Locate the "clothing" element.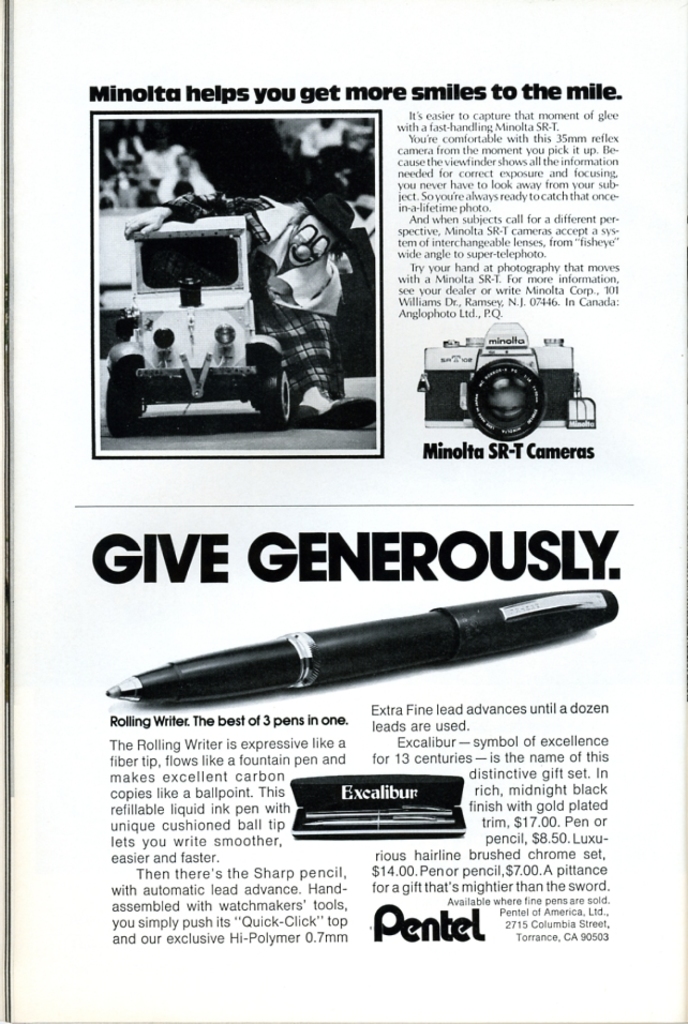
Element bbox: (left=153, top=194, right=353, bottom=392).
